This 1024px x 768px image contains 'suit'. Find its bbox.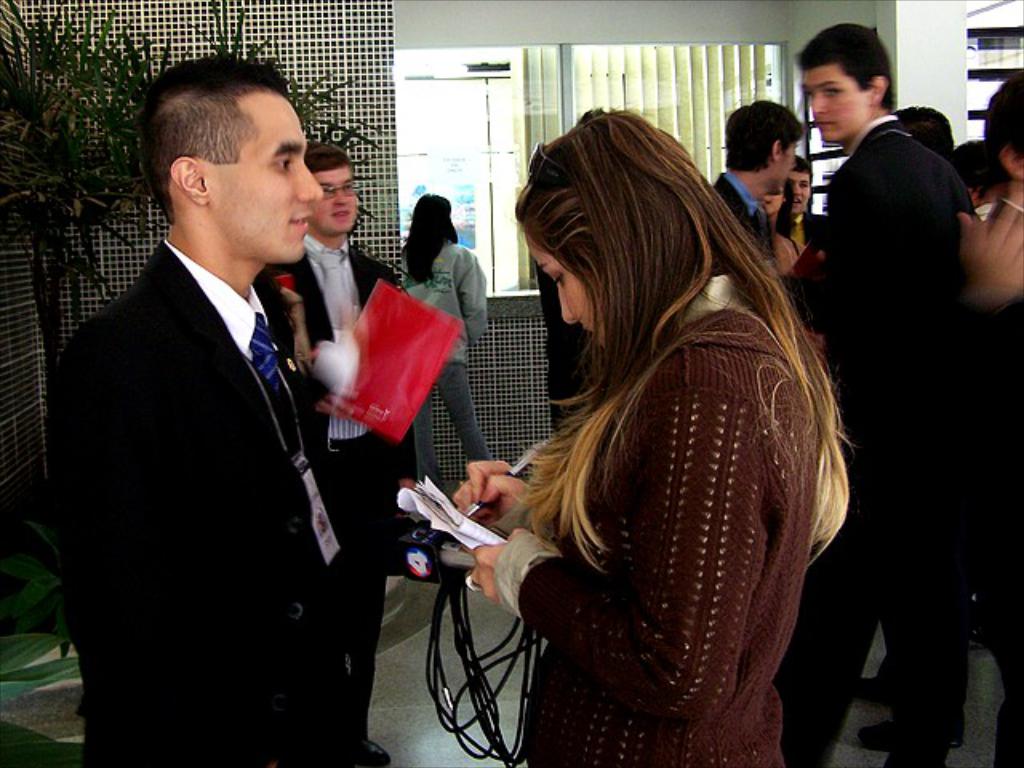
771/118/973/766.
